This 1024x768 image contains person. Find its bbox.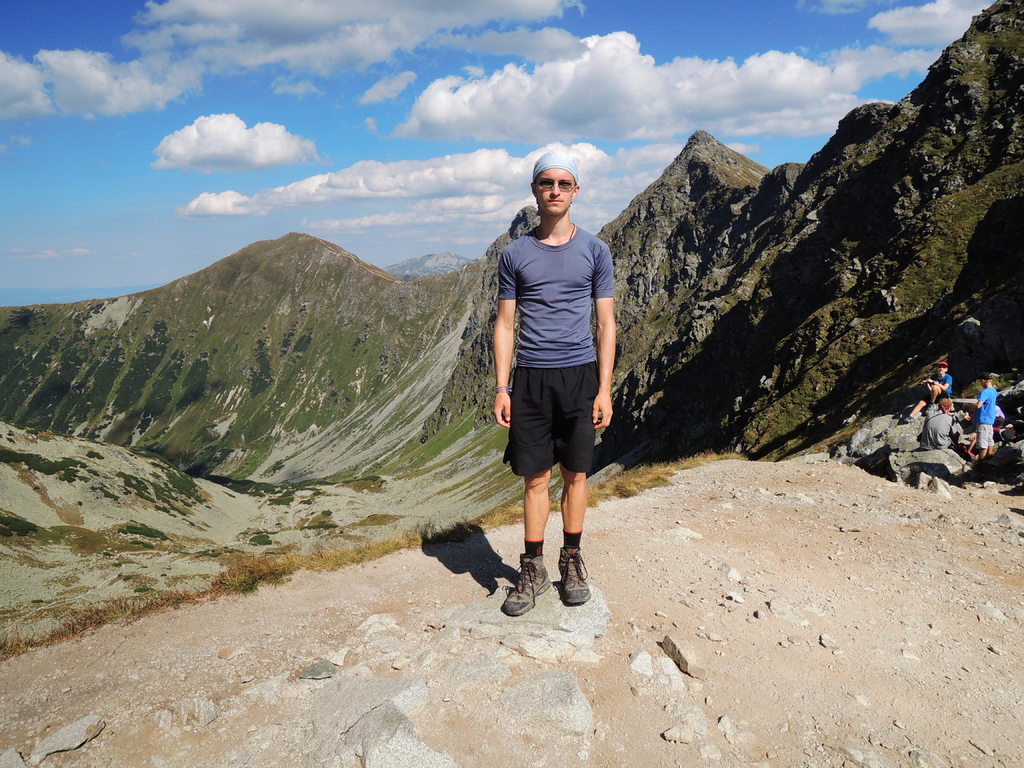
[973,376,996,460].
